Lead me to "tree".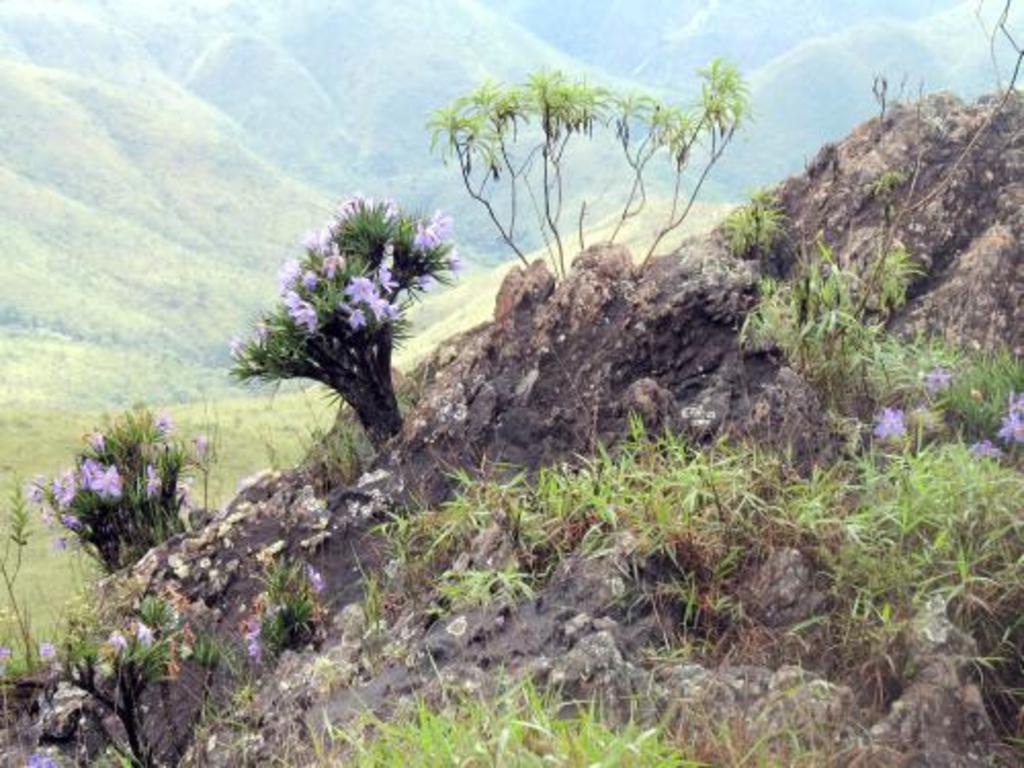
Lead to x1=422 y1=61 x2=719 y2=332.
